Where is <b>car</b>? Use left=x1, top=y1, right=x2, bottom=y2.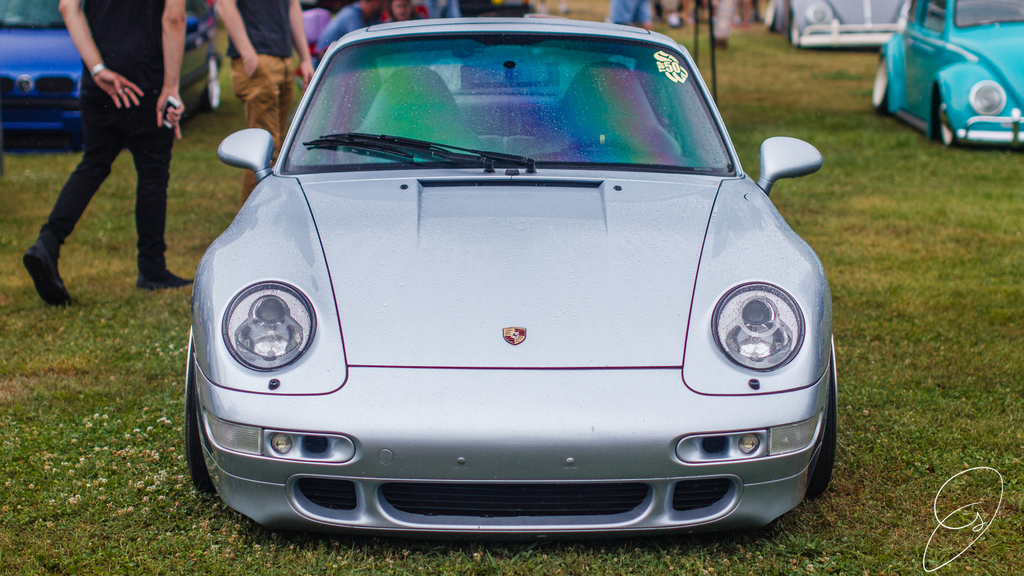
left=868, top=0, right=1023, bottom=145.
